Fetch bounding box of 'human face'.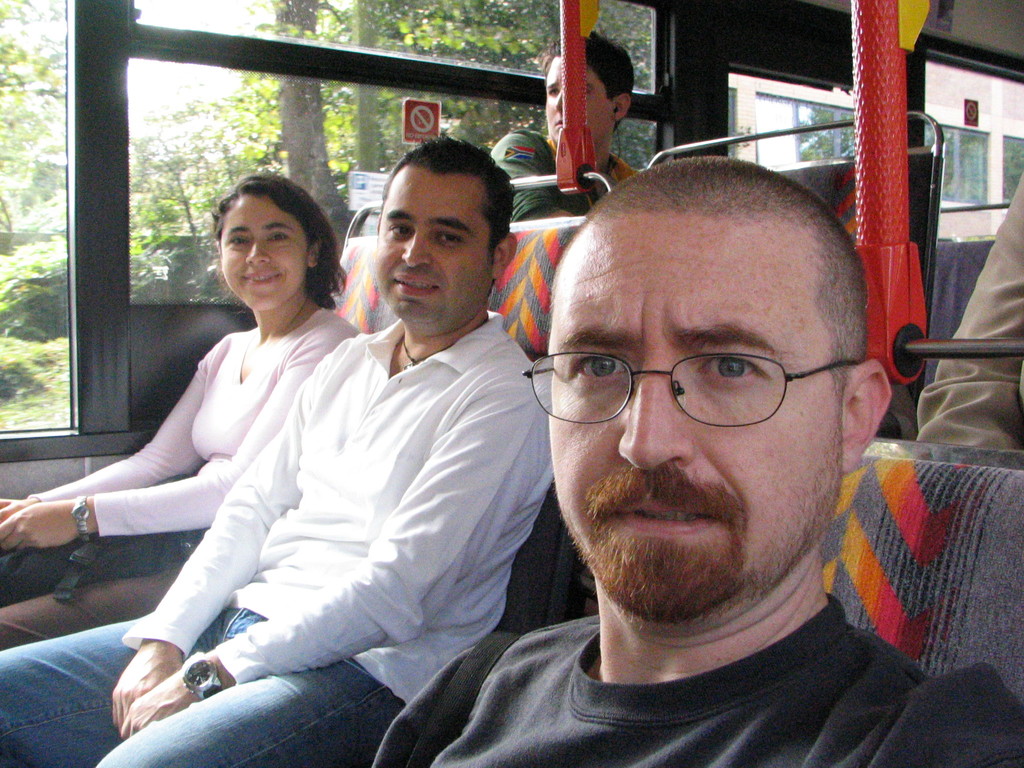
Bbox: 546,56,613,145.
